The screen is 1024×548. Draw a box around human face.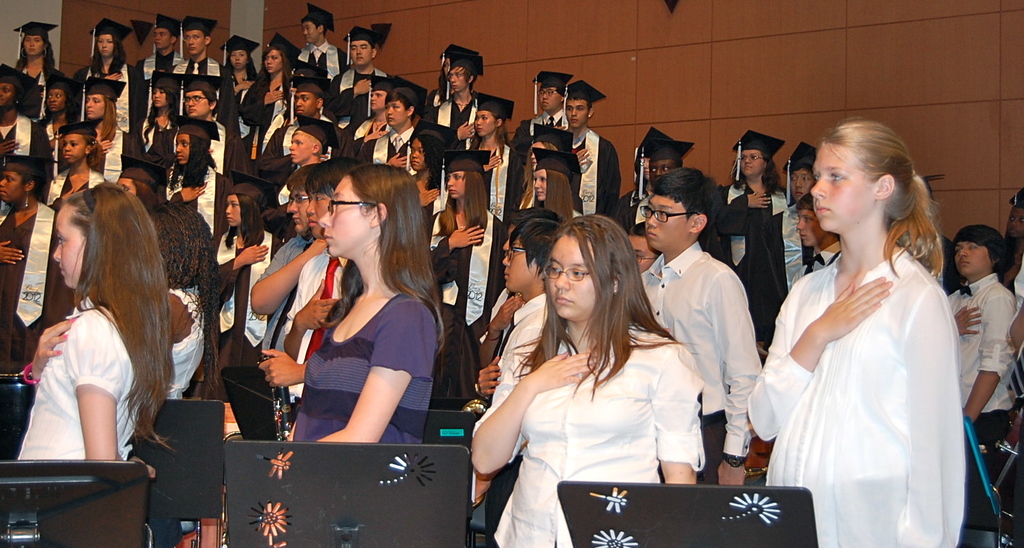
pyautogui.locateOnScreen(84, 95, 108, 116).
